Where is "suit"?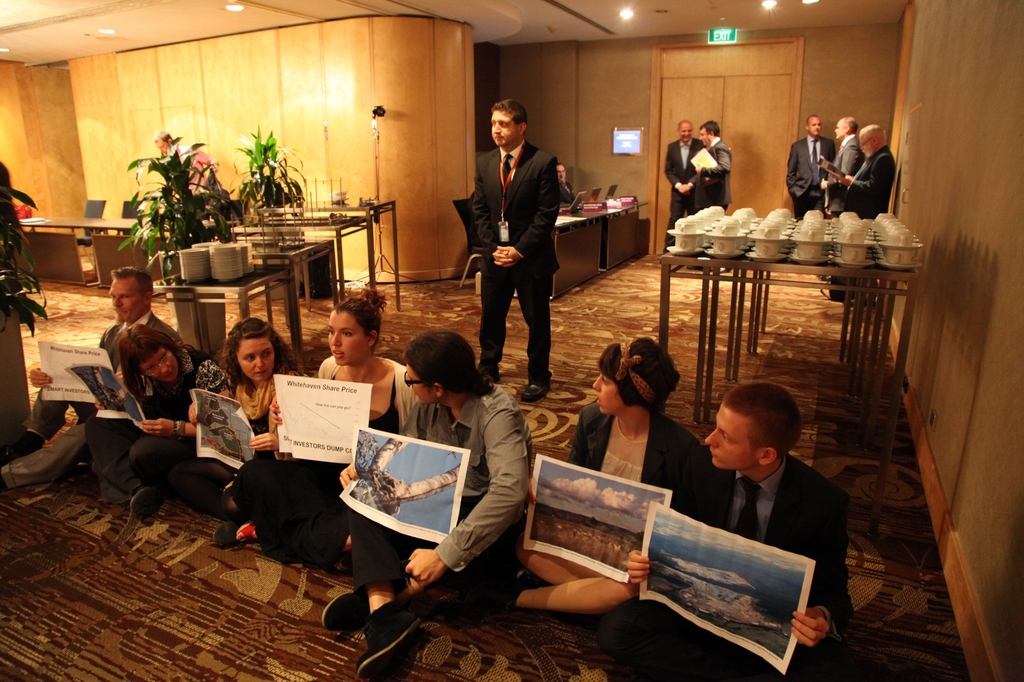
593, 456, 854, 681.
